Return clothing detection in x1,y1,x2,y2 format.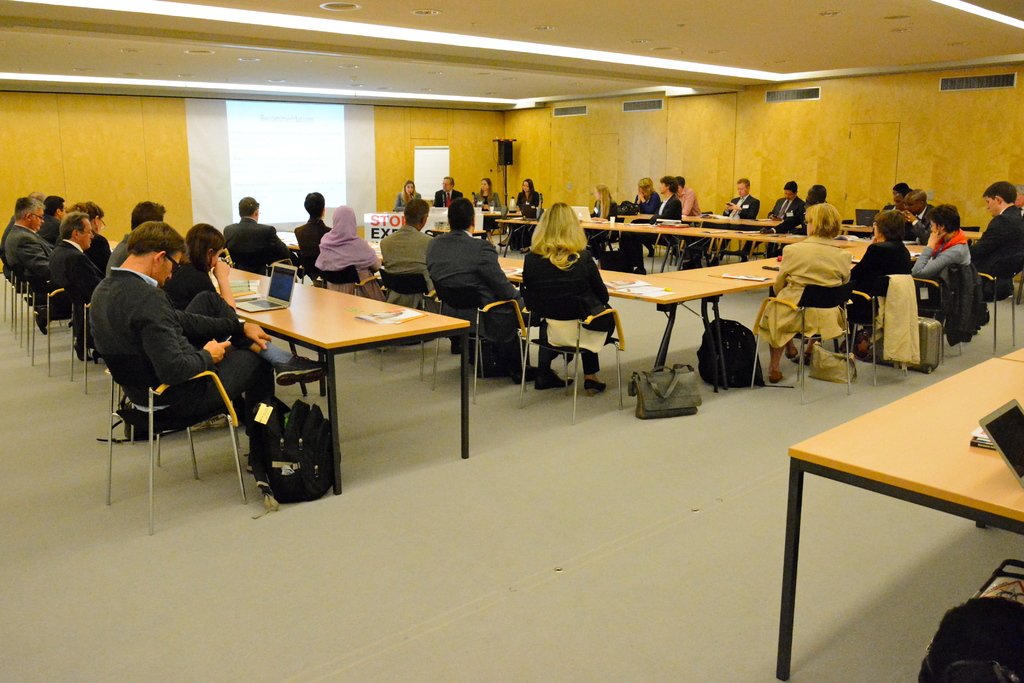
513,186,541,218.
